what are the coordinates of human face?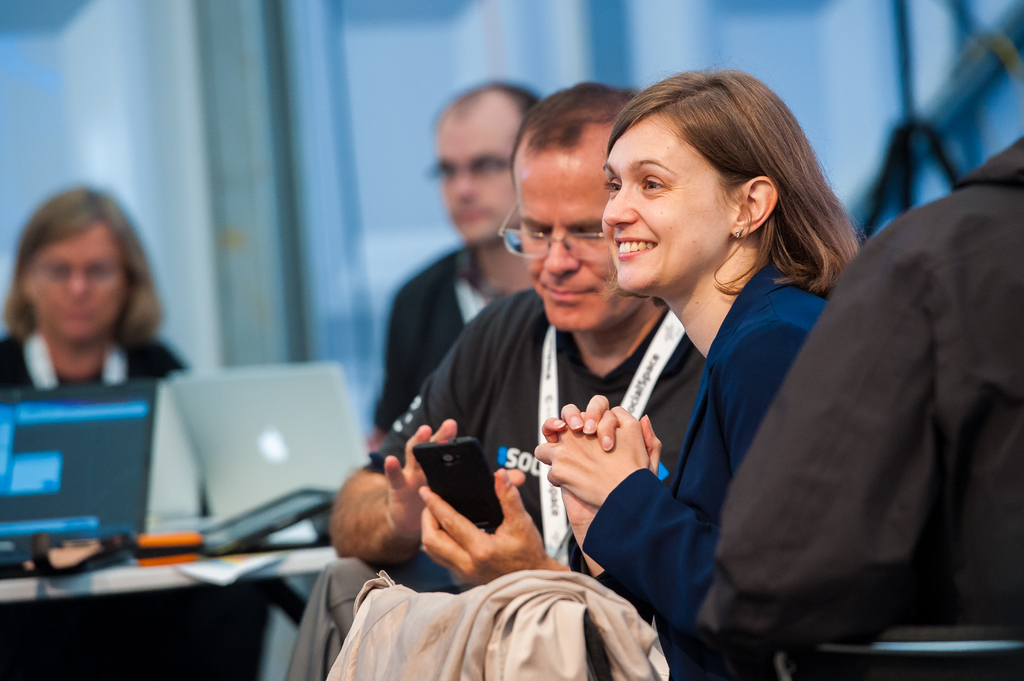
511 147 643 330.
